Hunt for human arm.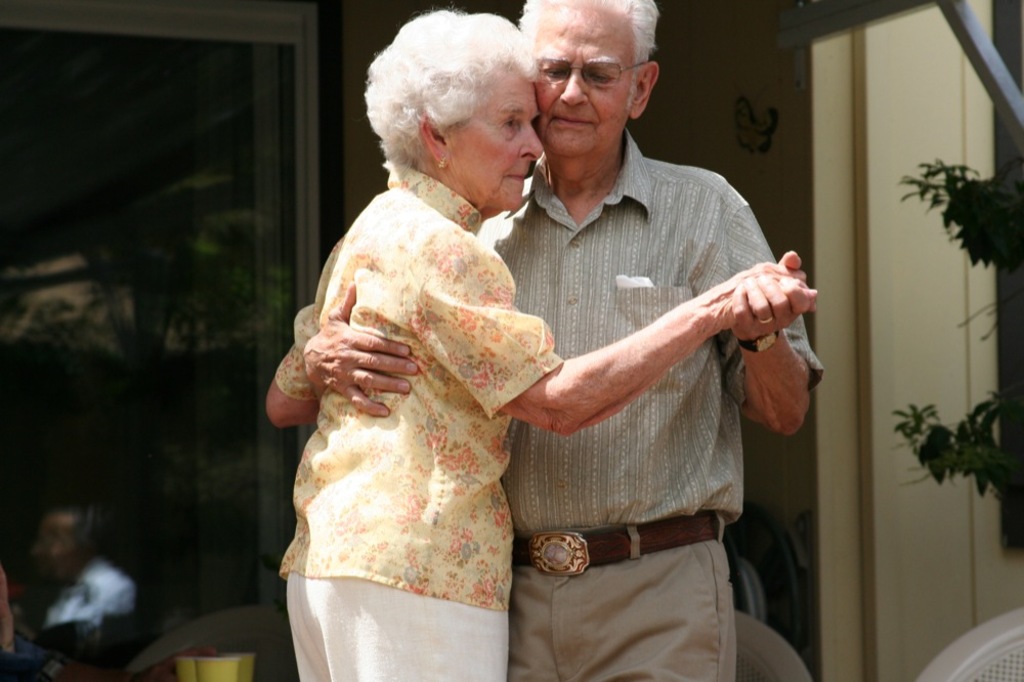
Hunted down at {"x1": 307, "y1": 269, "x2": 432, "y2": 426}.
